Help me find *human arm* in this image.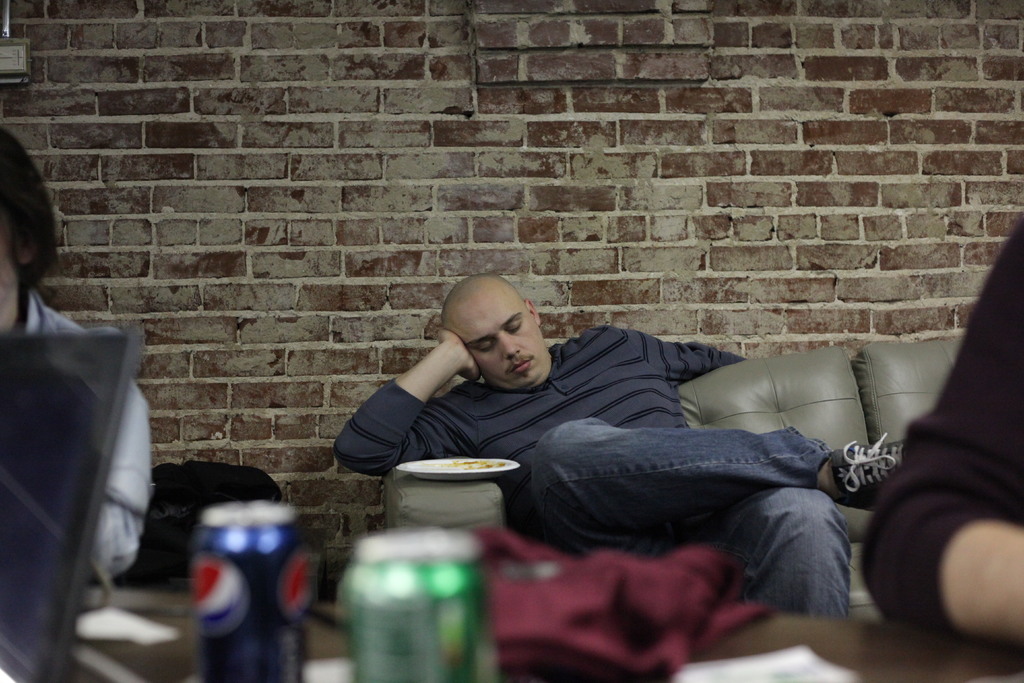
Found it: locate(91, 379, 158, 575).
